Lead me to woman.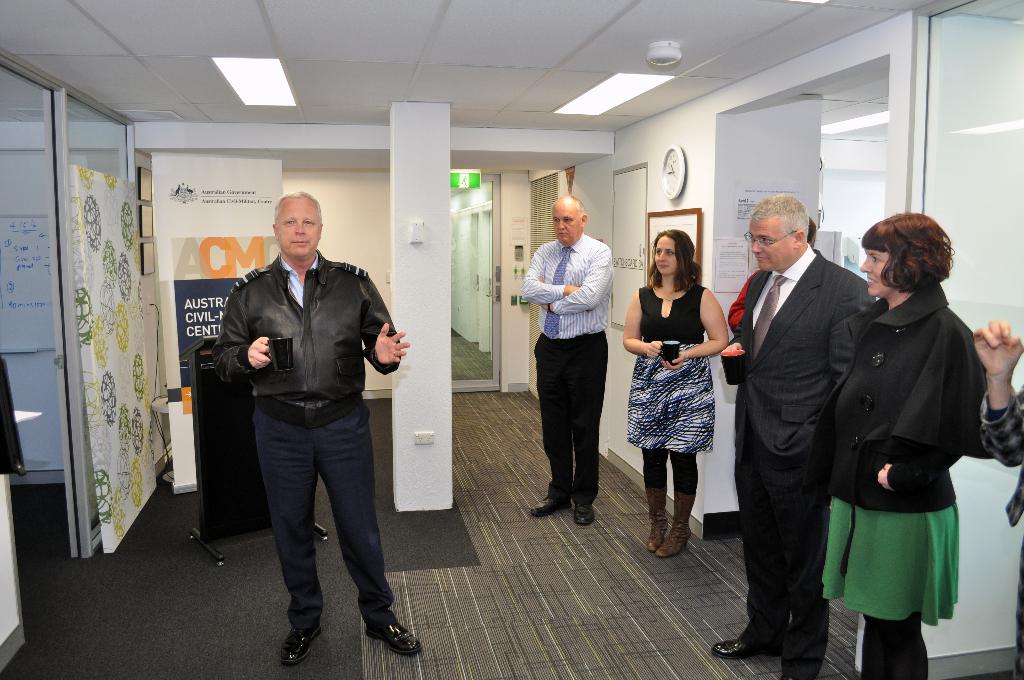
Lead to [816, 211, 988, 679].
